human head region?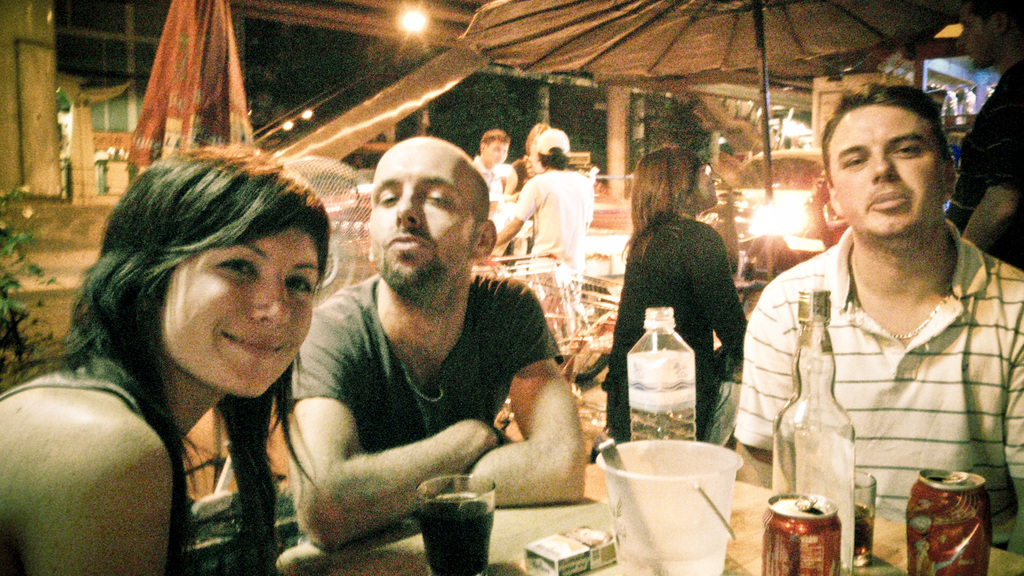
locate(89, 146, 334, 403)
